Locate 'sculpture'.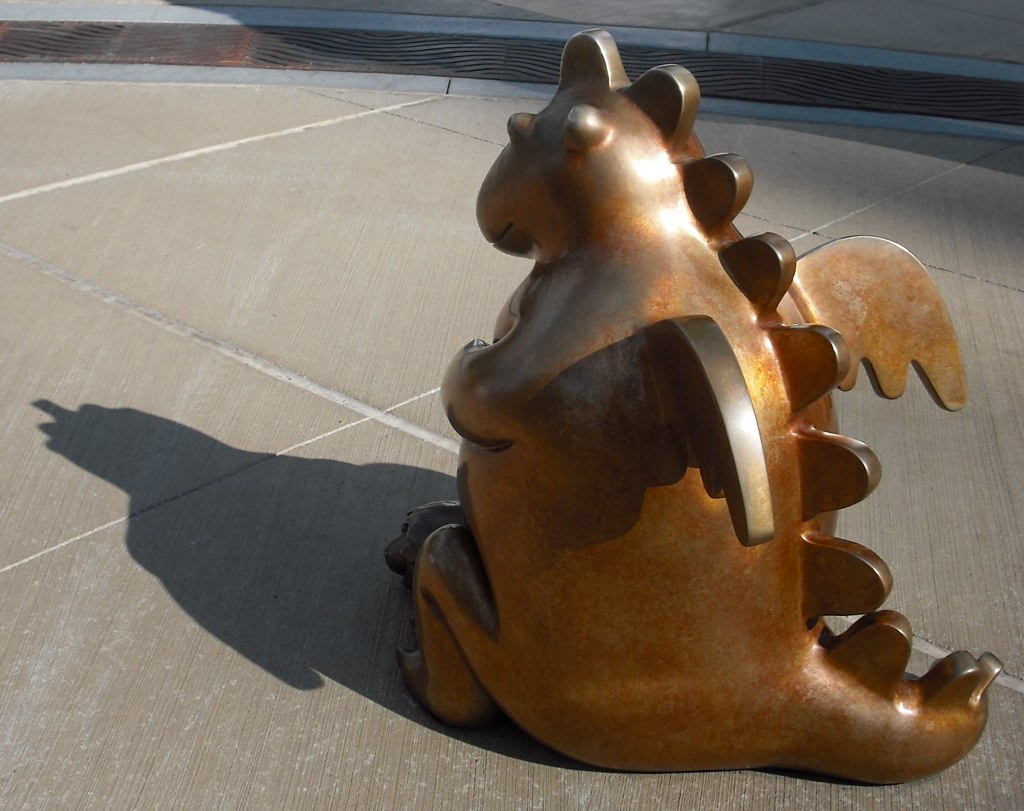
Bounding box: select_region(384, 15, 1007, 791).
